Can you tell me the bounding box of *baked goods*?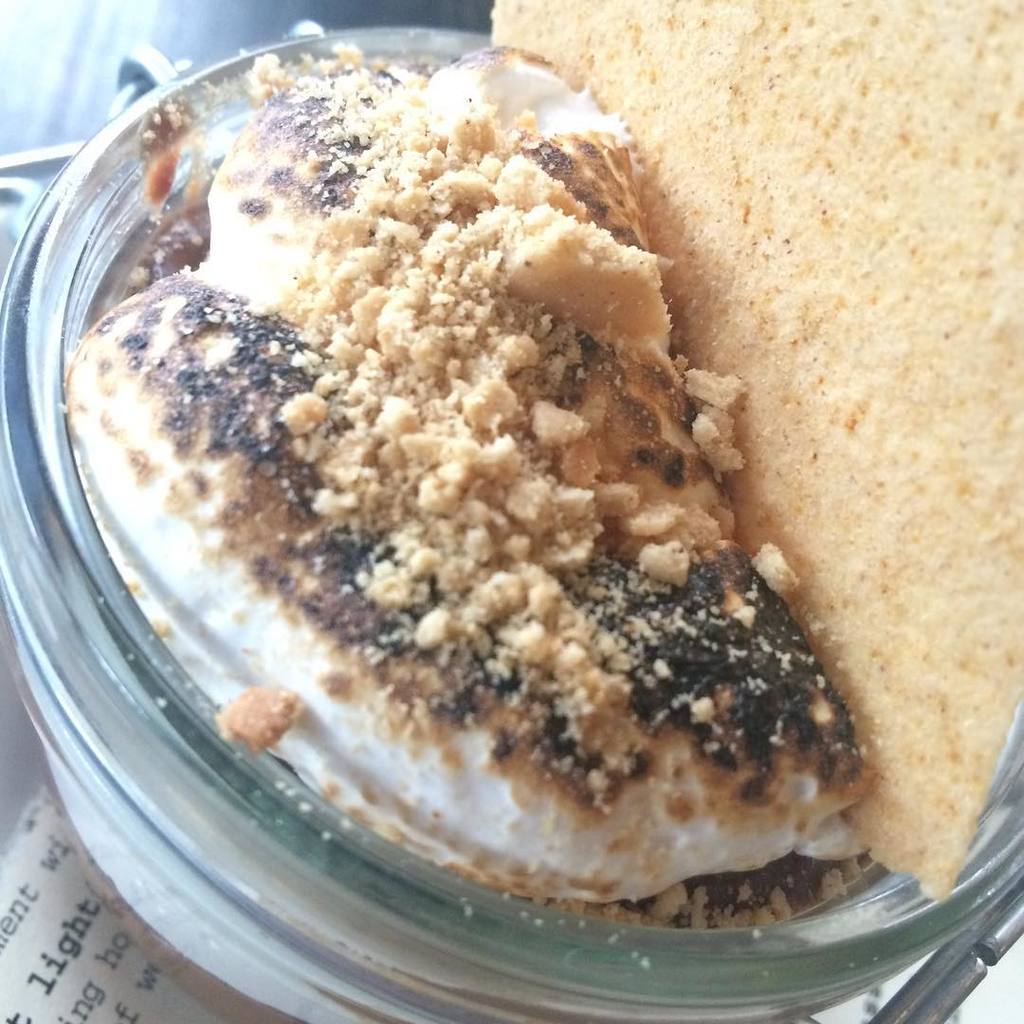
[486,0,1023,897].
